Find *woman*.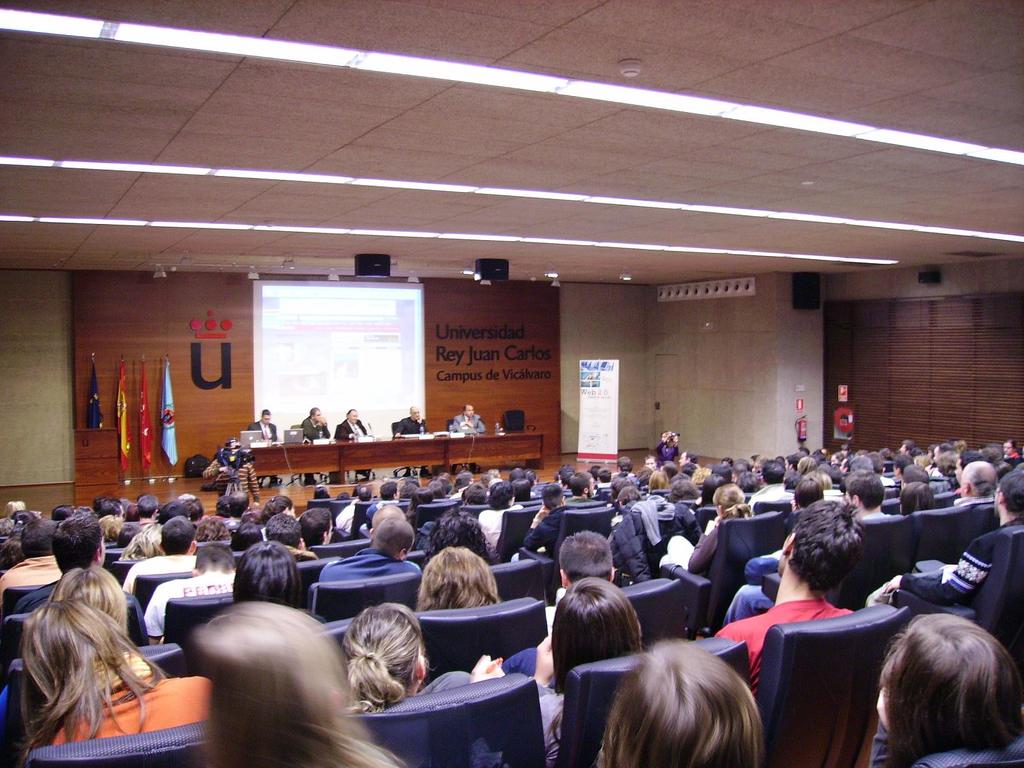
<bbox>897, 481, 936, 516</bbox>.
